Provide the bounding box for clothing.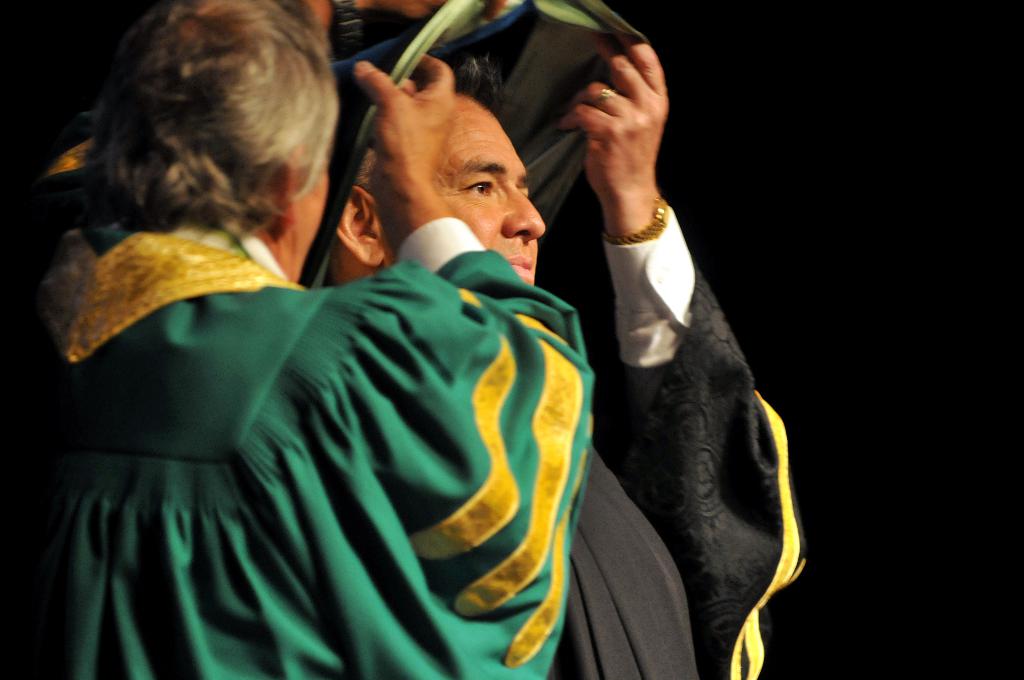
[left=548, top=205, right=814, bottom=679].
